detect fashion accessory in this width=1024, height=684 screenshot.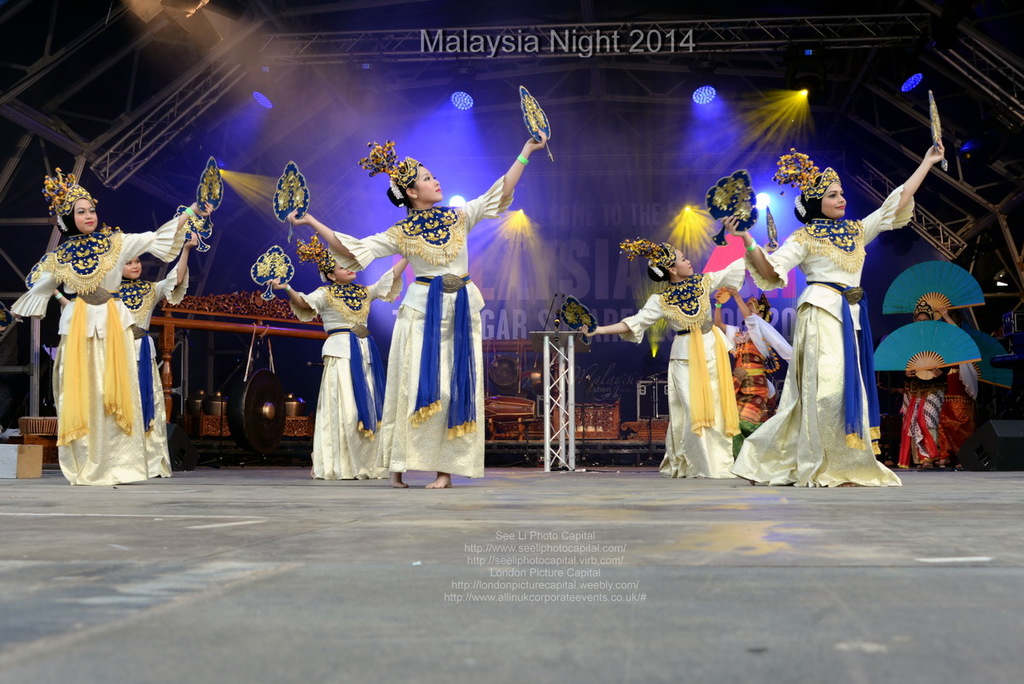
Detection: select_region(881, 260, 984, 321).
